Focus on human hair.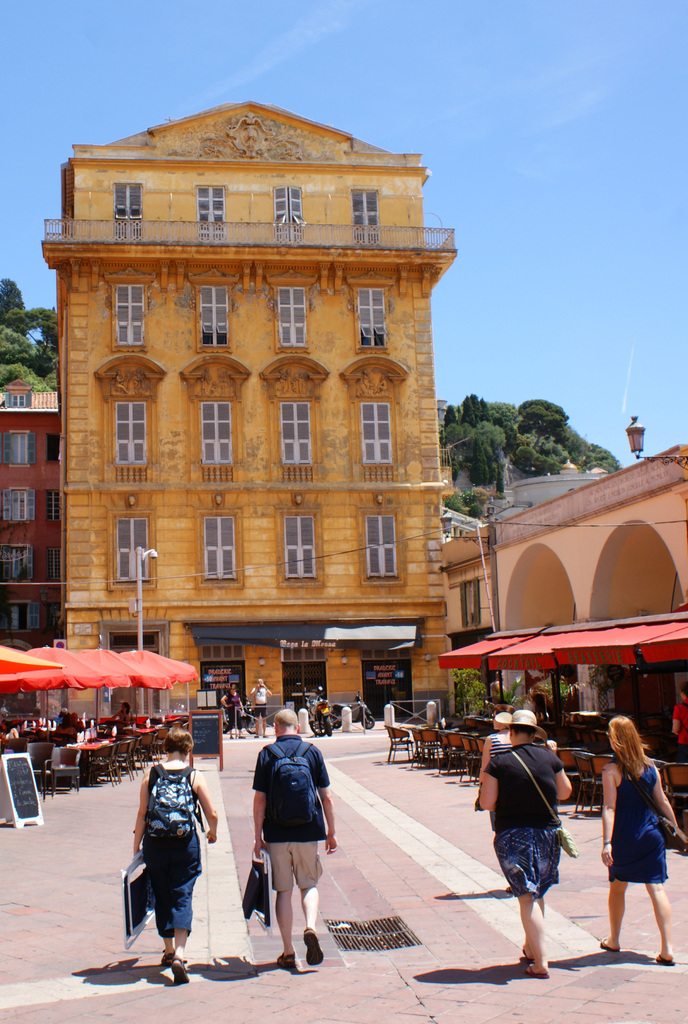
Focused at (x1=275, y1=710, x2=298, y2=725).
